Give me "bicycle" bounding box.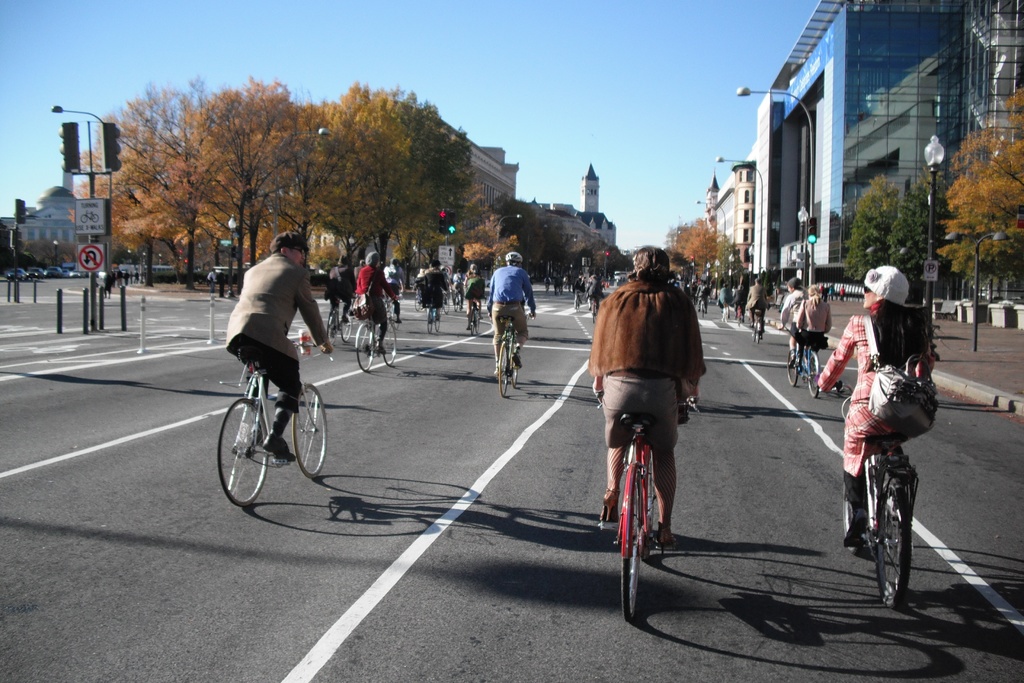
<region>324, 293, 355, 341</region>.
